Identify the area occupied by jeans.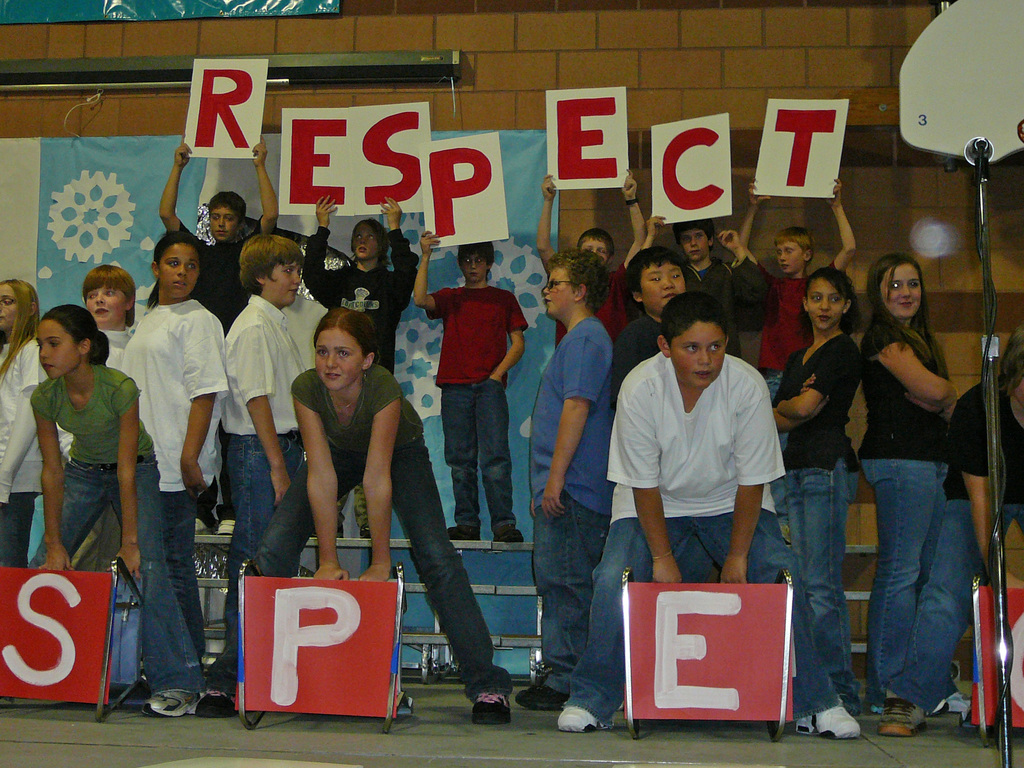
Area: (223,435,303,642).
